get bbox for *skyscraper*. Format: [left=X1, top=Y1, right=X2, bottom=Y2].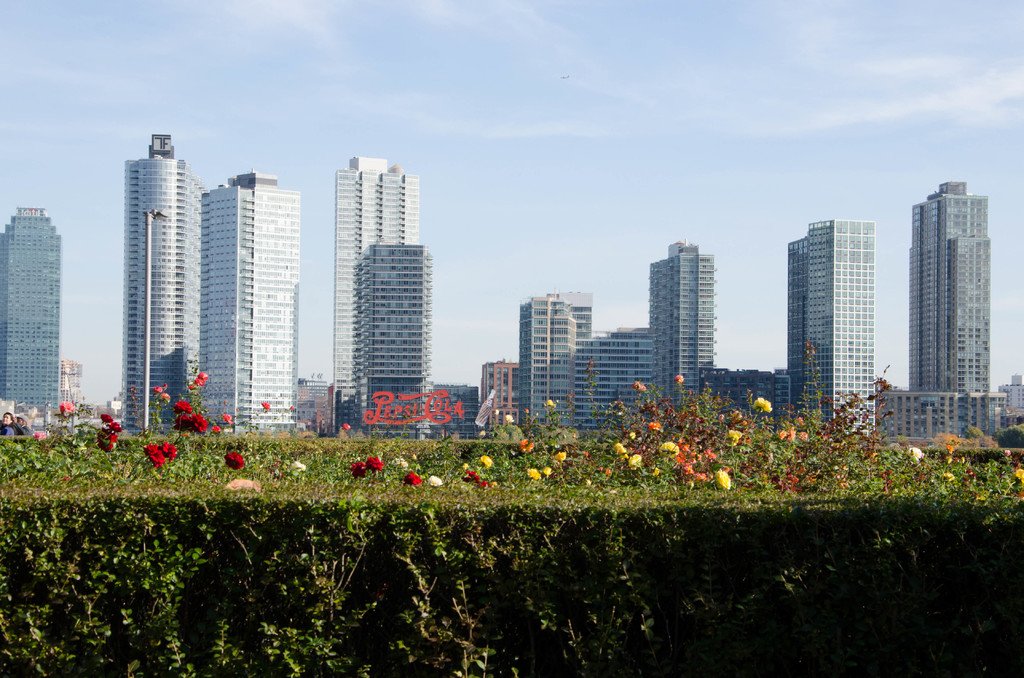
[left=779, top=208, right=881, bottom=445].
